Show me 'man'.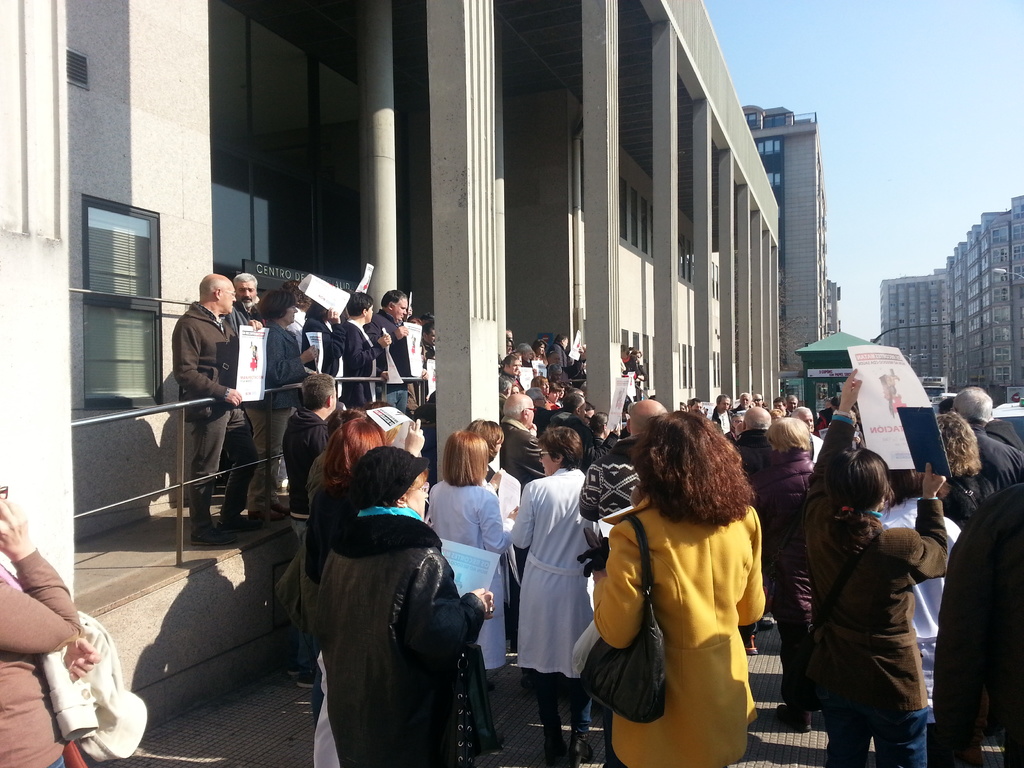
'man' is here: Rect(712, 392, 731, 424).
